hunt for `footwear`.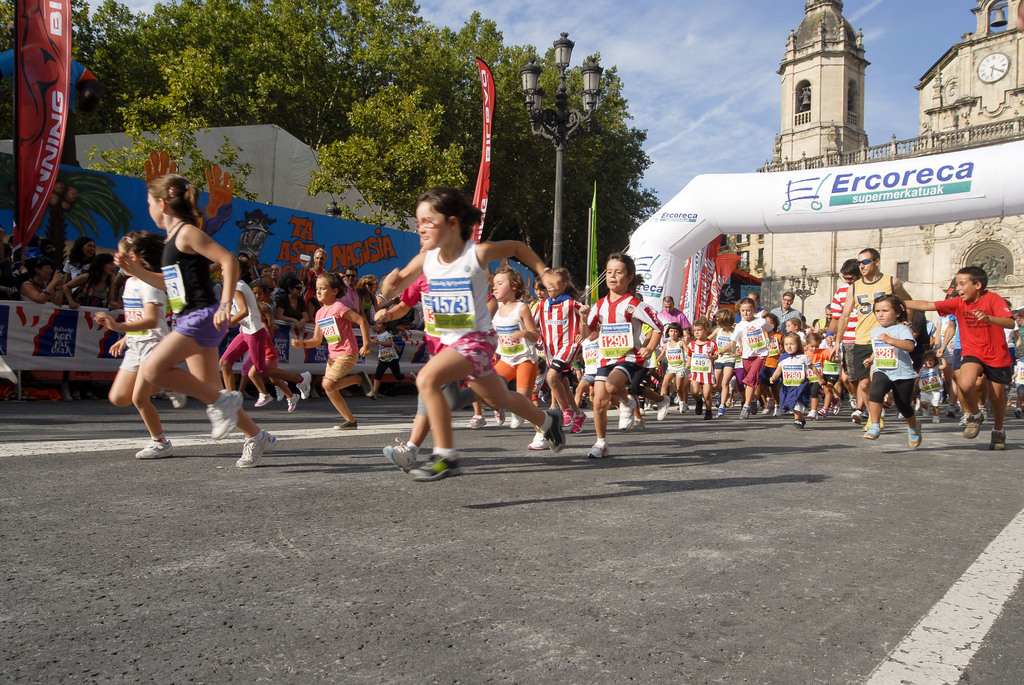
Hunted down at {"x1": 694, "y1": 395, "x2": 702, "y2": 414}.
